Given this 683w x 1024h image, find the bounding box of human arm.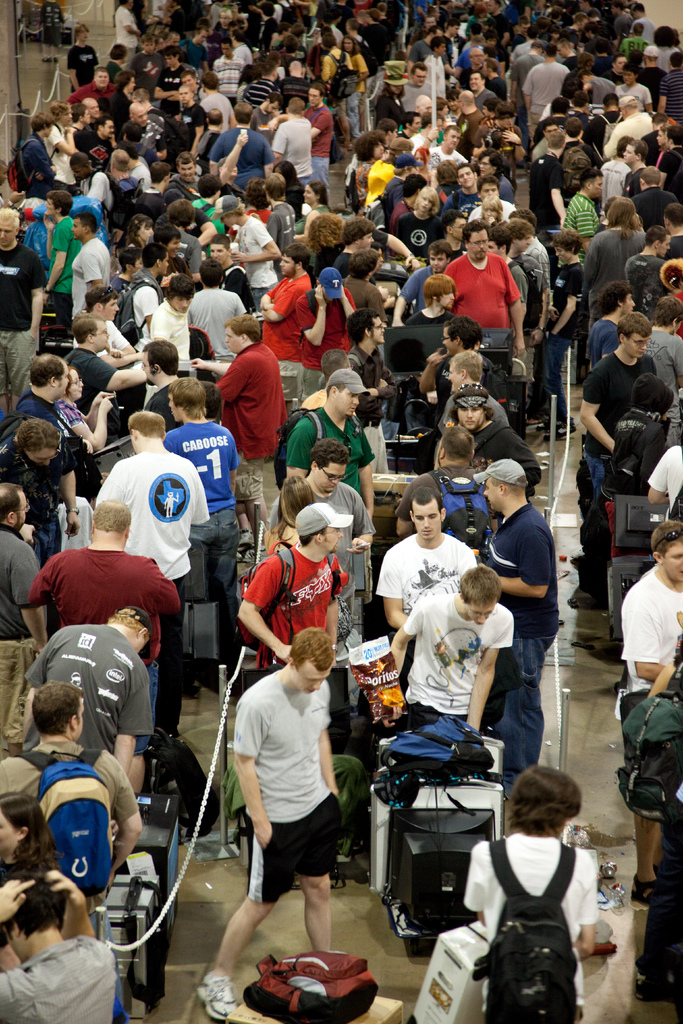
l=548, t=165, r=567, b=235.
